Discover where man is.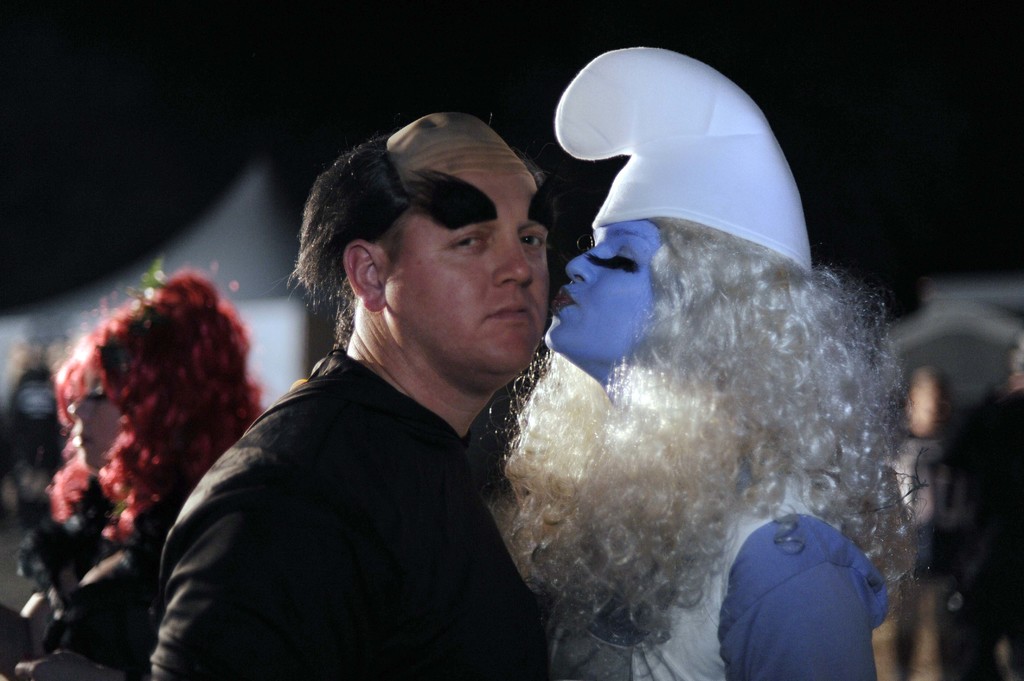
Discovered at Rect(154, 120, 600, 673).
